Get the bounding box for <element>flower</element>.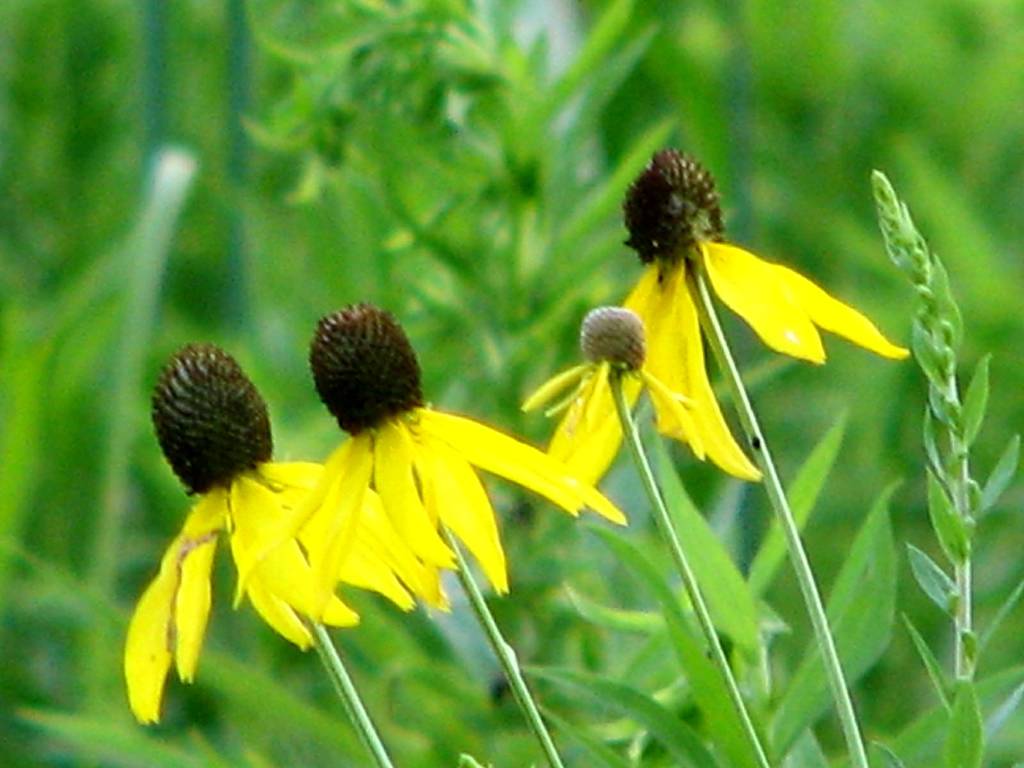
crop(618, 143, 911, 484).
